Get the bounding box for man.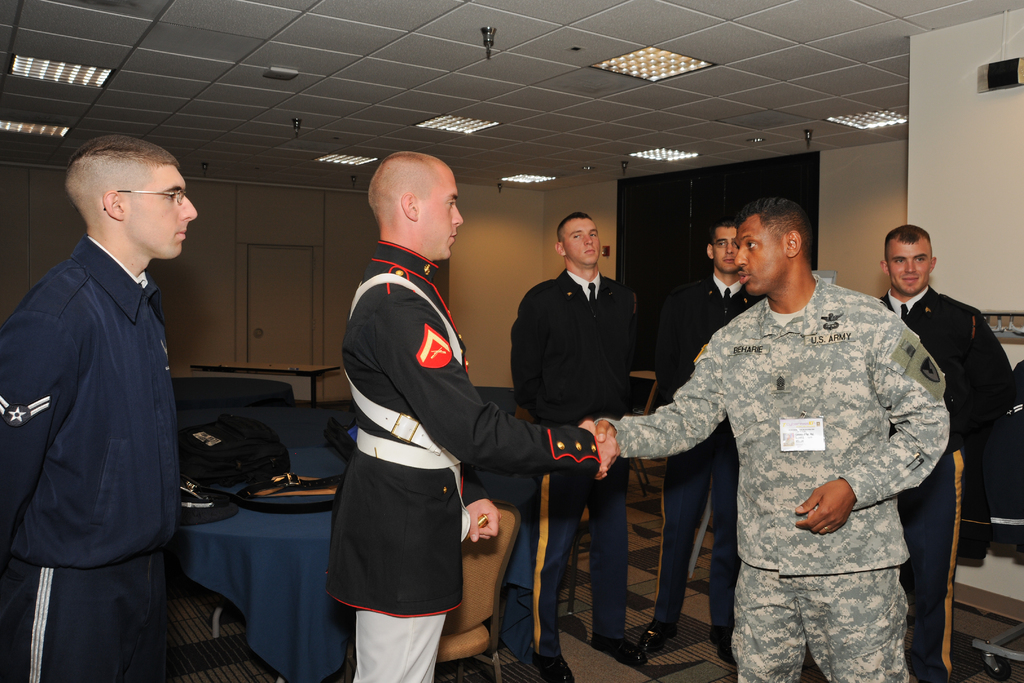
box=[0, 136, 205, 682].
